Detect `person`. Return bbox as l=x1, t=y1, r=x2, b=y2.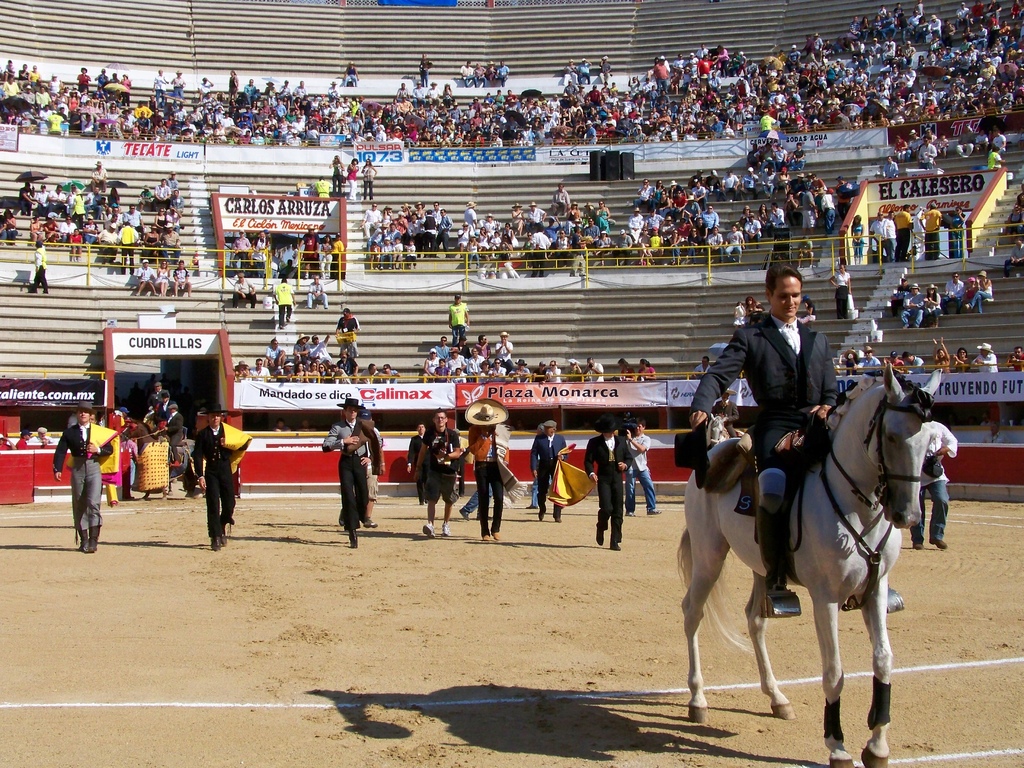
l=305, t=276, r=330, b=303.
